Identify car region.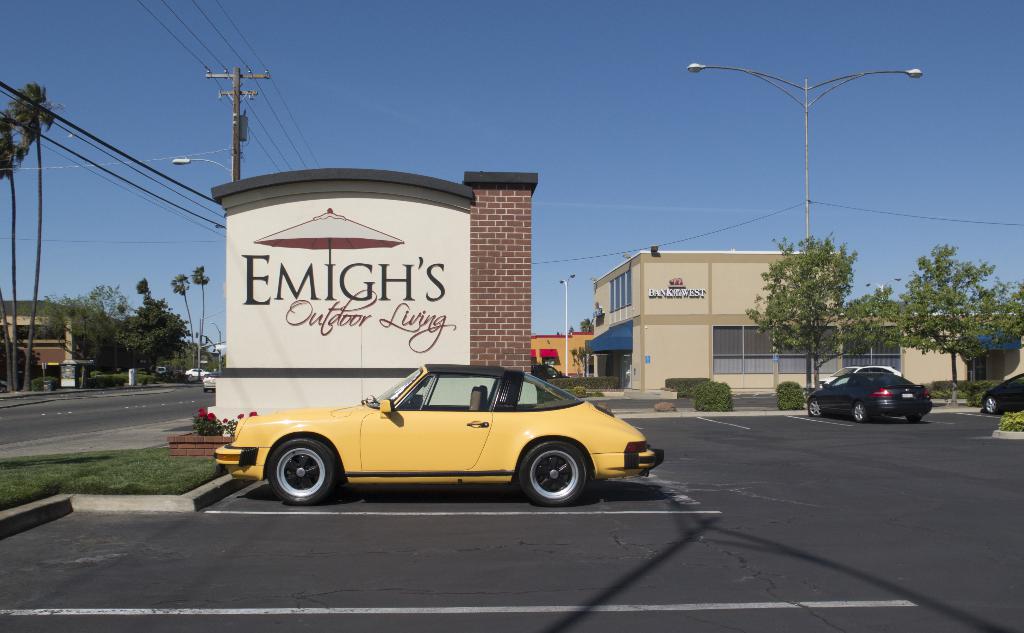
Region: bbox(203, 369, 215, 392).
